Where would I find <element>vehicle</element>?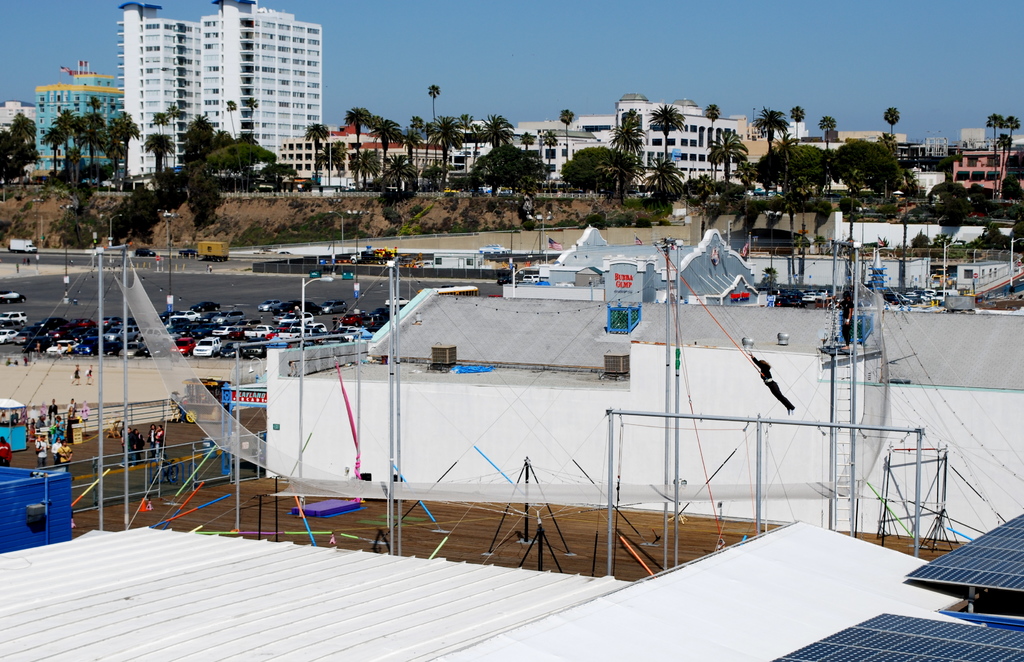
At box=[4, 236, 42, 257].
